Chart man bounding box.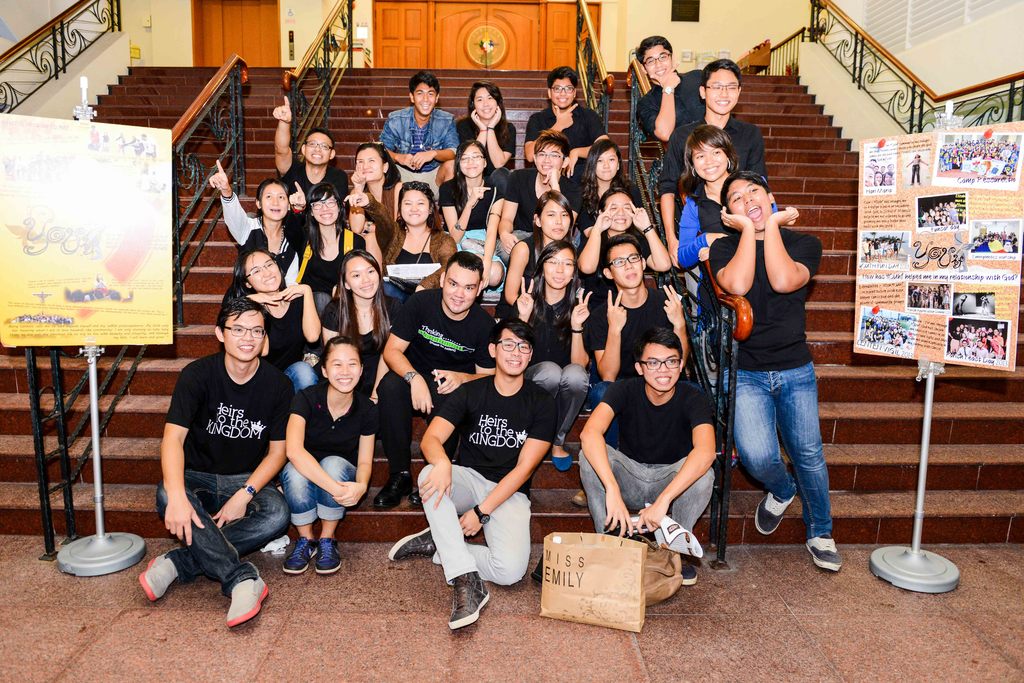
Charted: locate(371, 245, 500, 518).
